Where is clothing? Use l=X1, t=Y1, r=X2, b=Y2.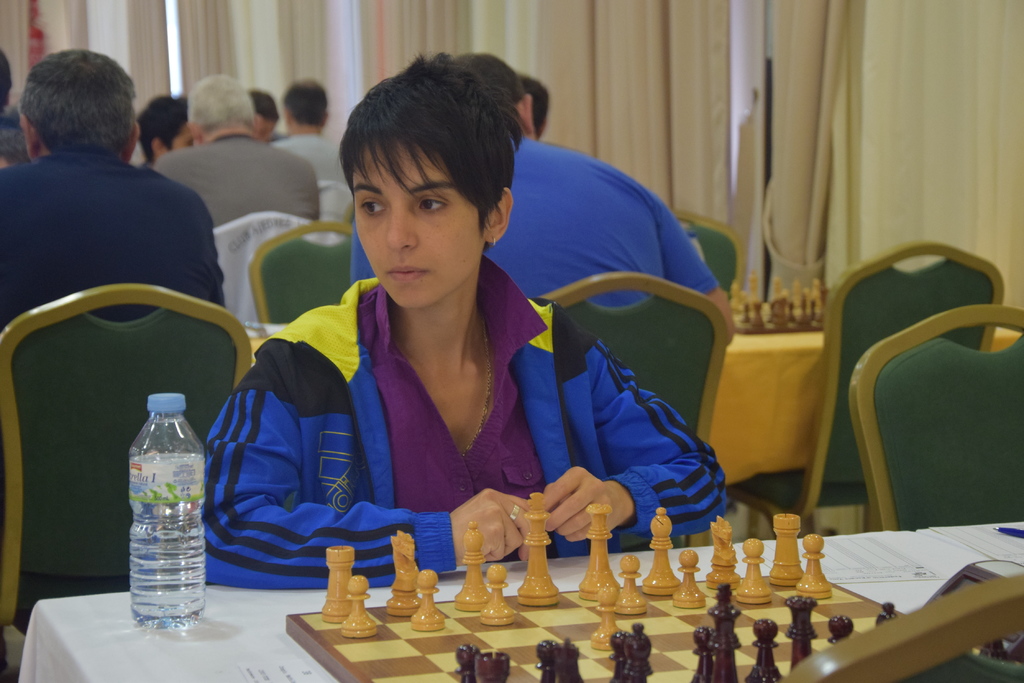
l=227, t=206, r=650, b=599.
